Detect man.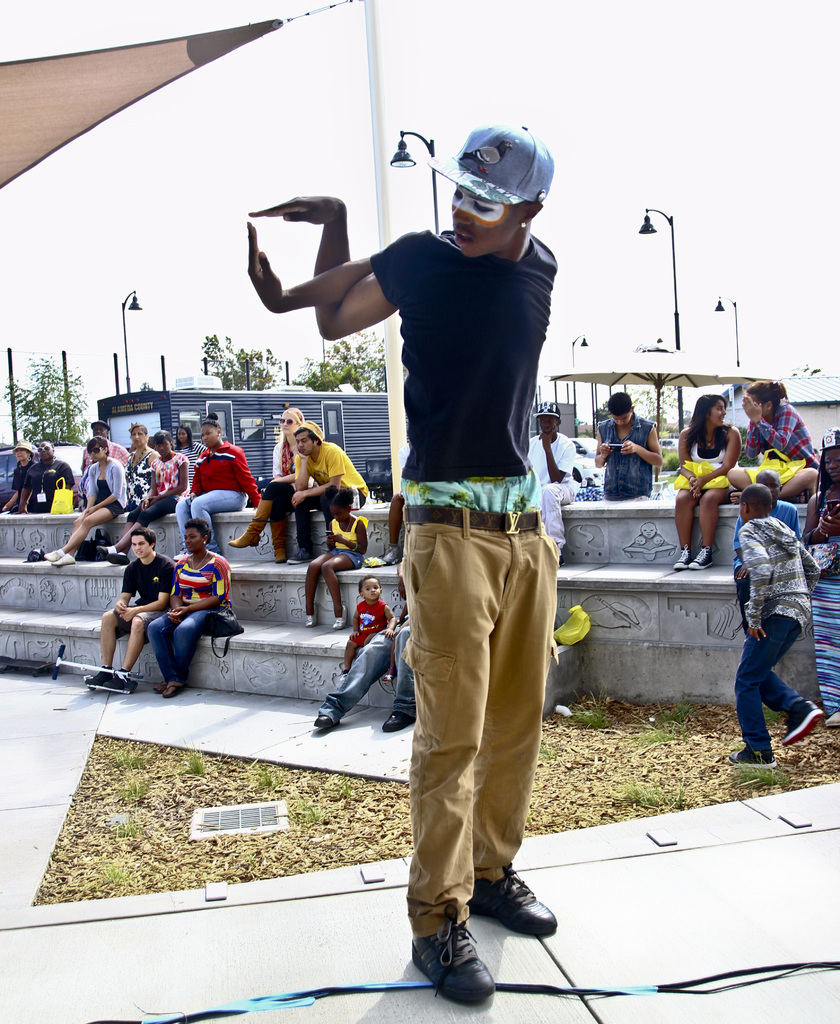
Detected at pyautogui.locateOnScreen(80, 414, 131, 478).
